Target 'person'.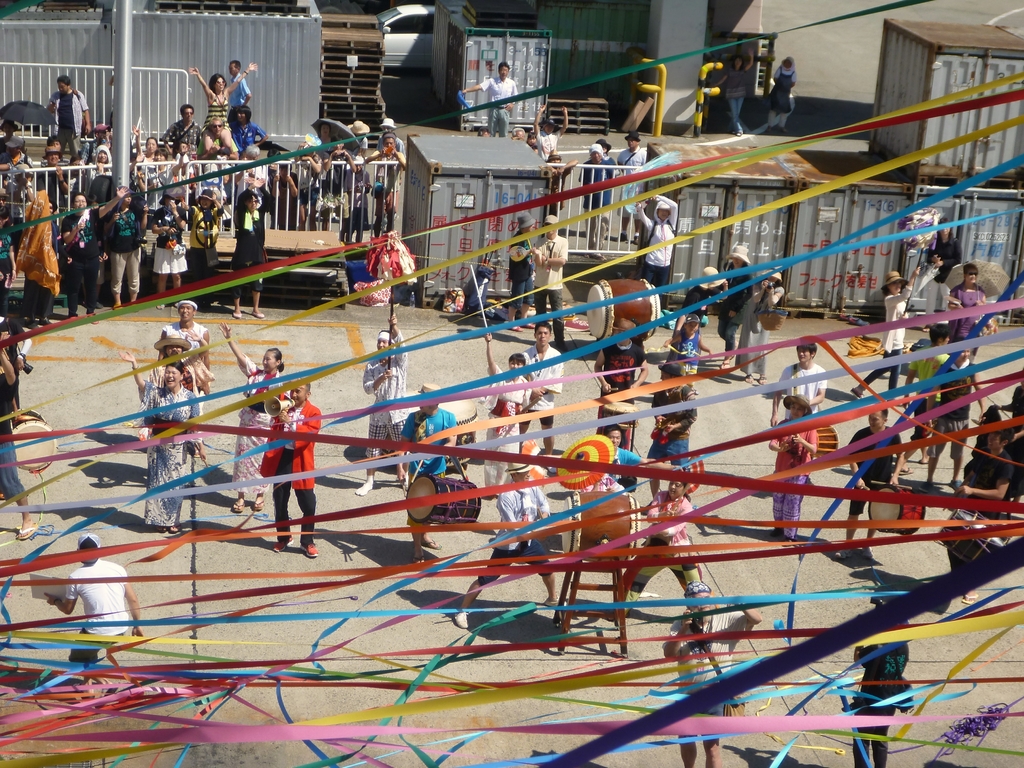
Target region: {"left": 39, "top": 533, "right": 149, "bottom": 696}.
